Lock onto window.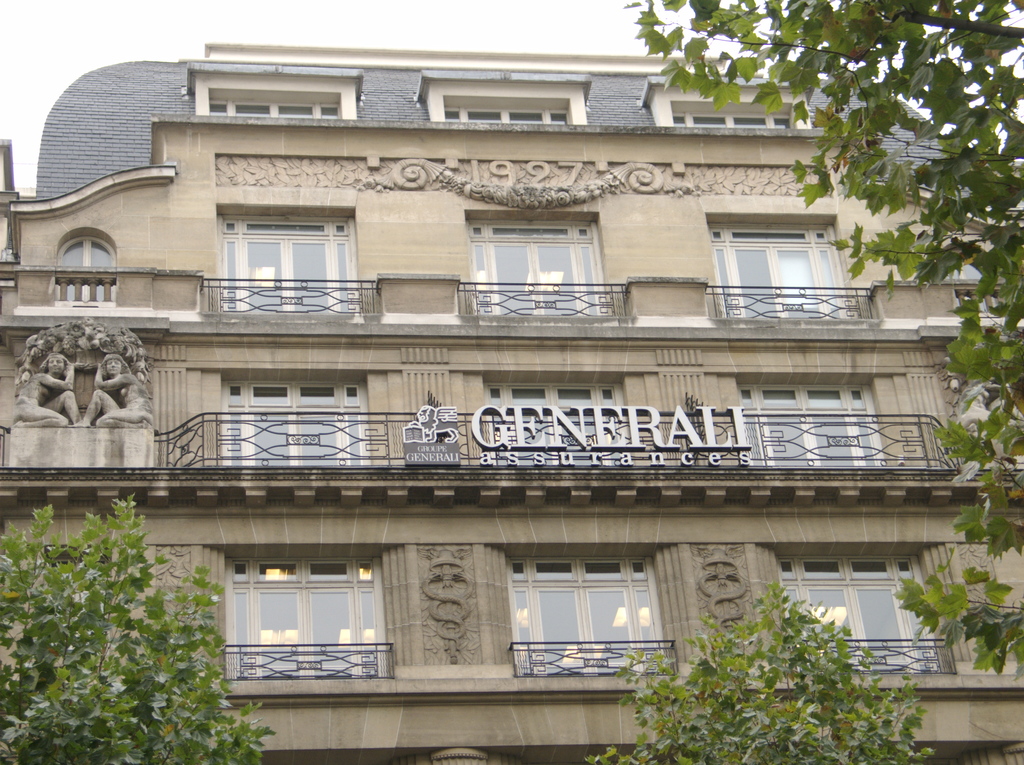
Locked: {"x1": 739, "y1": 370, "x2": 885, "y2": 464}.
